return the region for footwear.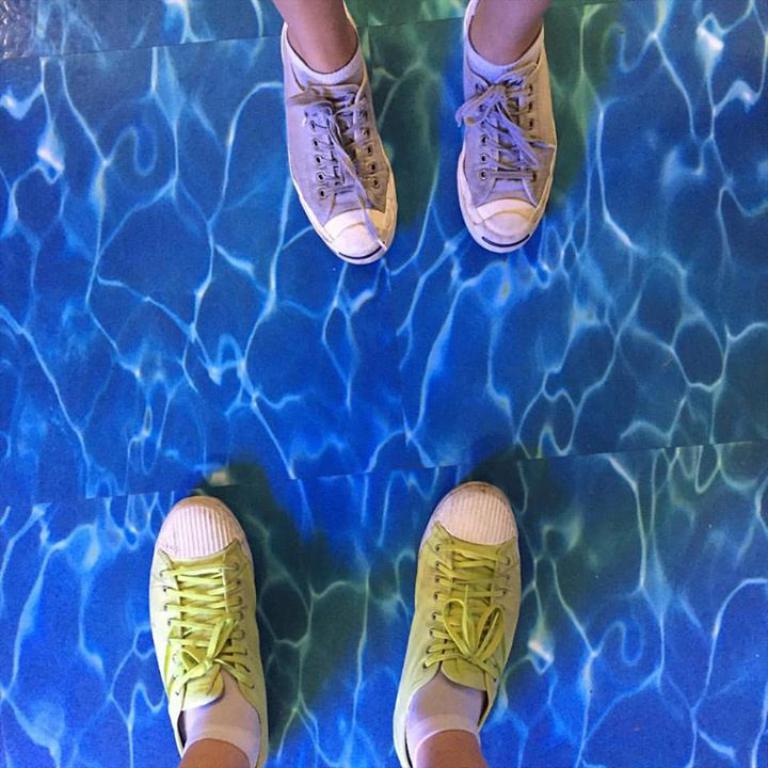
l=281, t=26, r=414, b=281.
